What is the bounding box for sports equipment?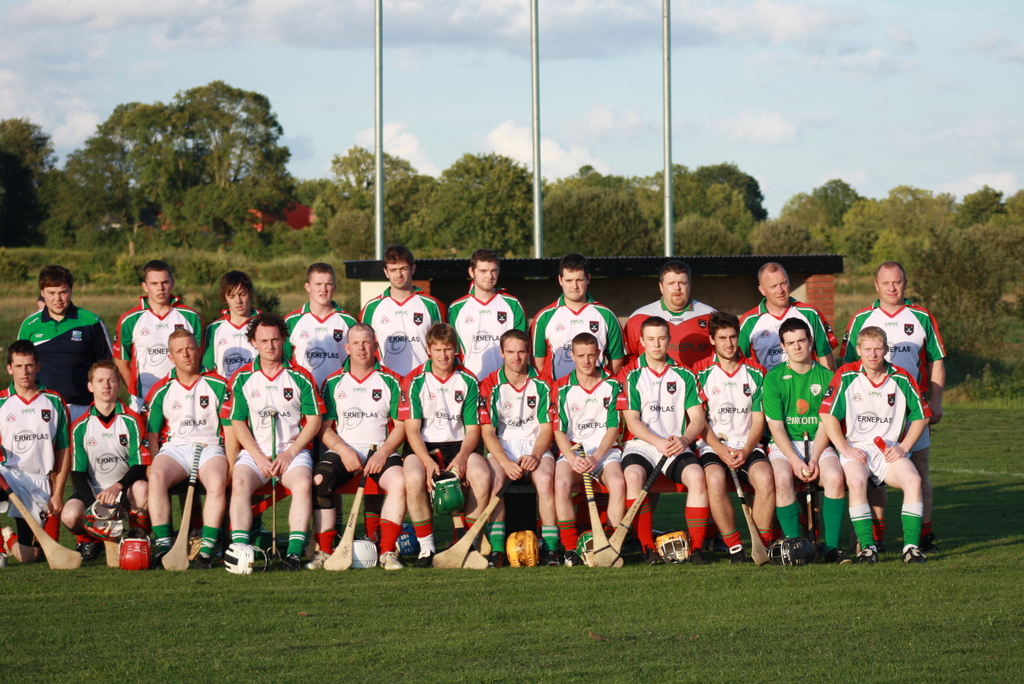
x1=119 y1=536 x2=154 y2=567.
